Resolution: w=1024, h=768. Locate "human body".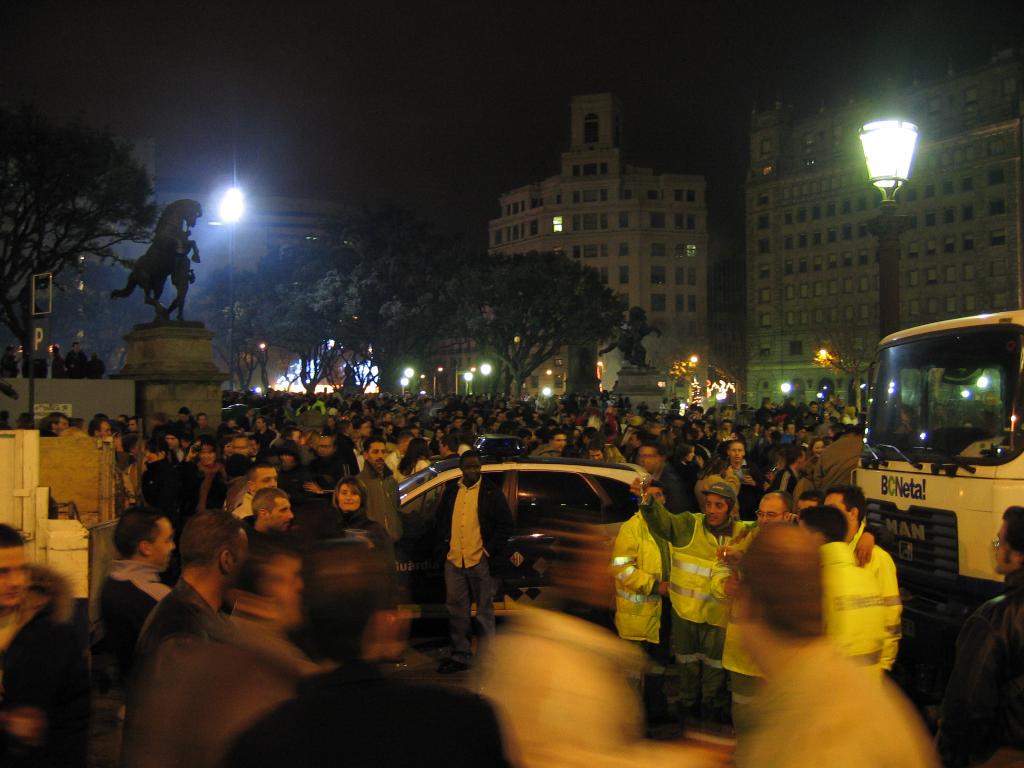
220,429,249,457.
